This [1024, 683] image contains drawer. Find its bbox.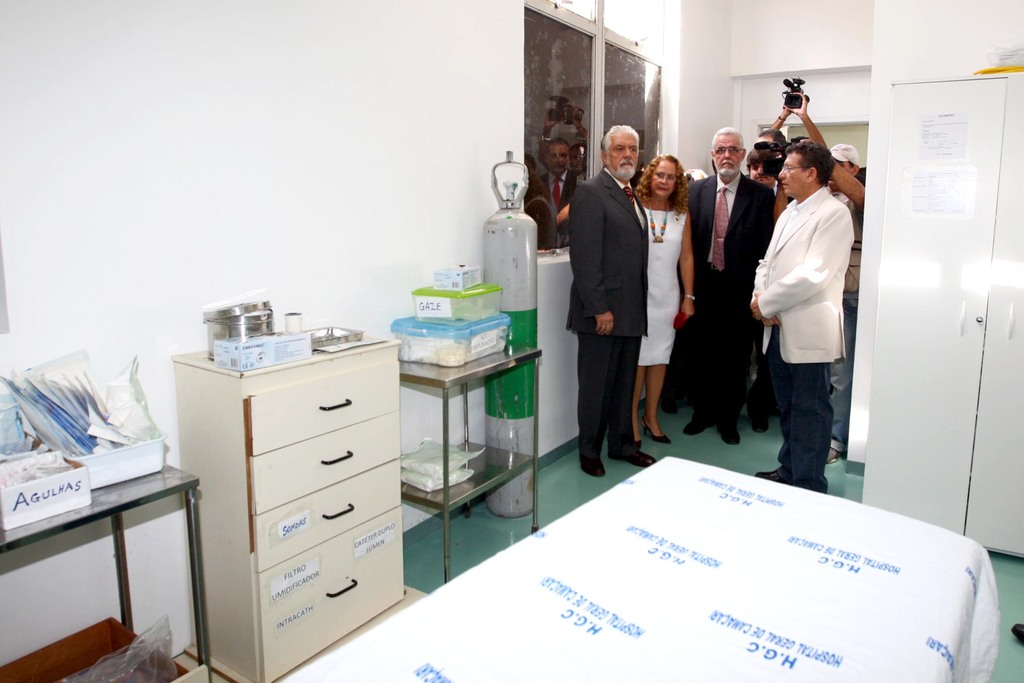
<box>253,504,404,682</box>.
